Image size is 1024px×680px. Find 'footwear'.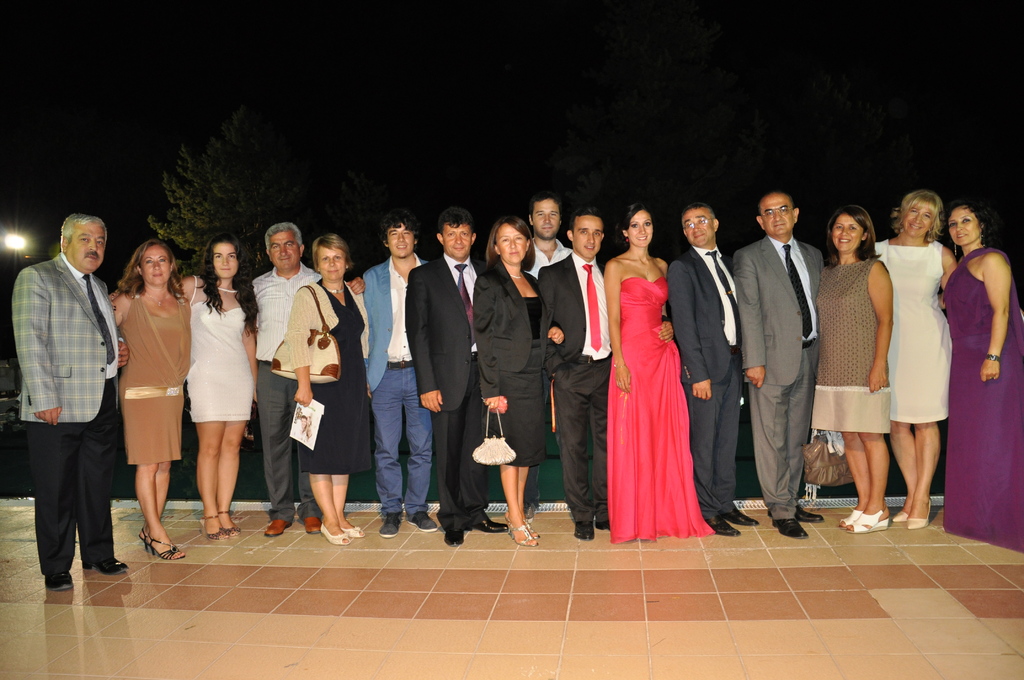
[left=378, top=510, right=403, bottom=540].
